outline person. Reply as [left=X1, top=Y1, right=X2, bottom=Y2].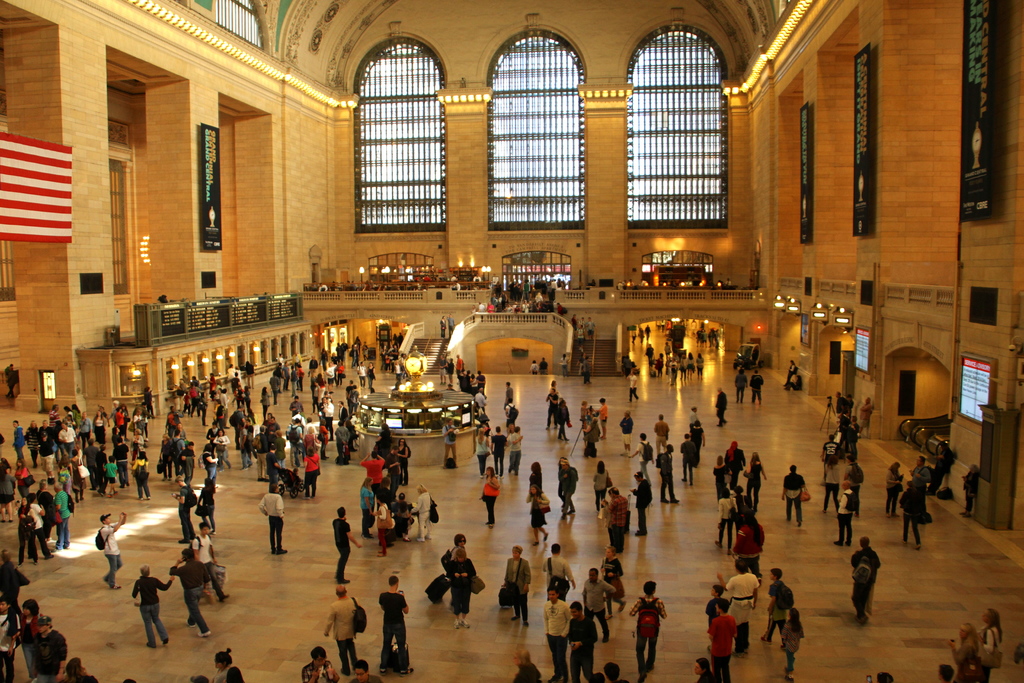
[left=733, top=367, right=749, bottom=404].
